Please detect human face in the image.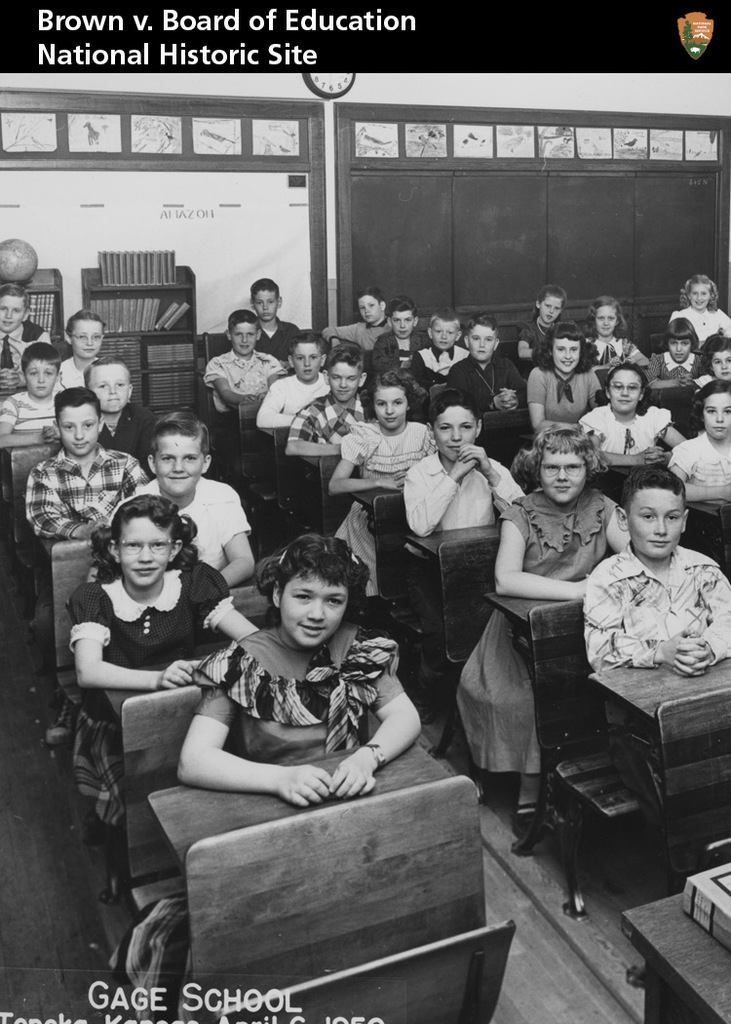
detection(609, 368, 641, 413).
